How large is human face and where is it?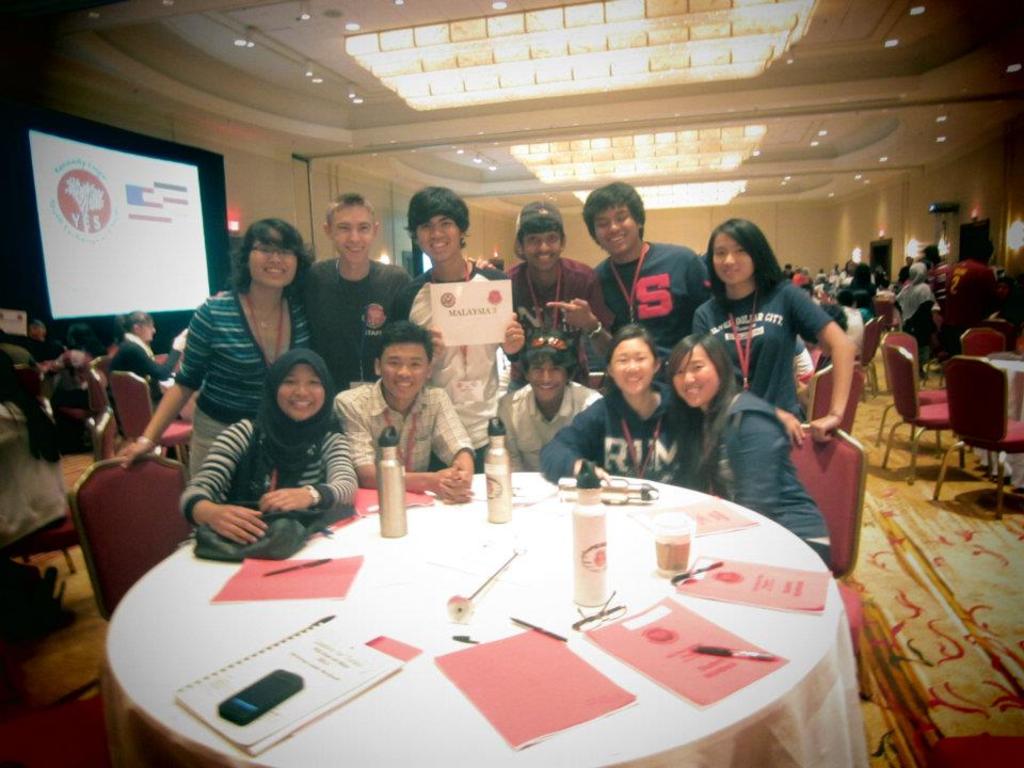
Bounding box: rect(592, 195, 641, 254).
